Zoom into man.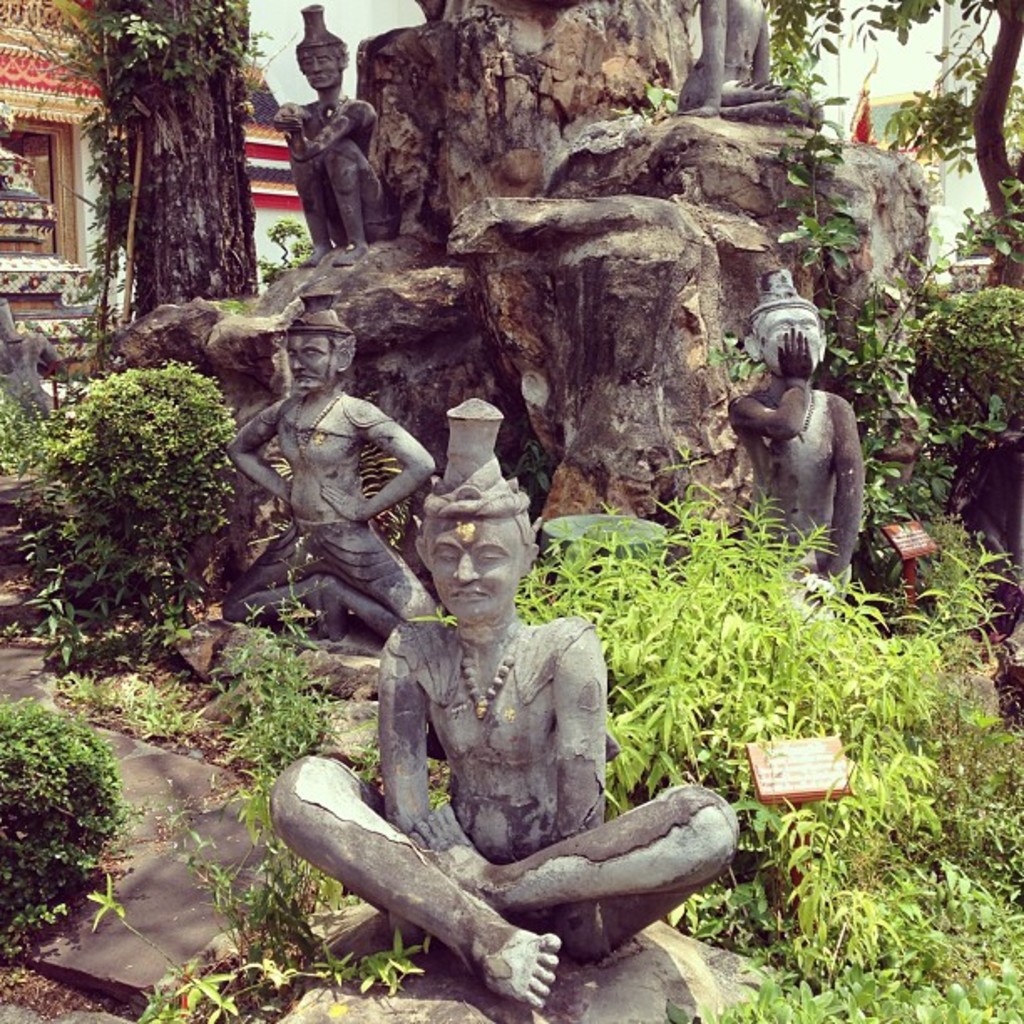
Zoom target: rect(264, 398, 740, 1002).
